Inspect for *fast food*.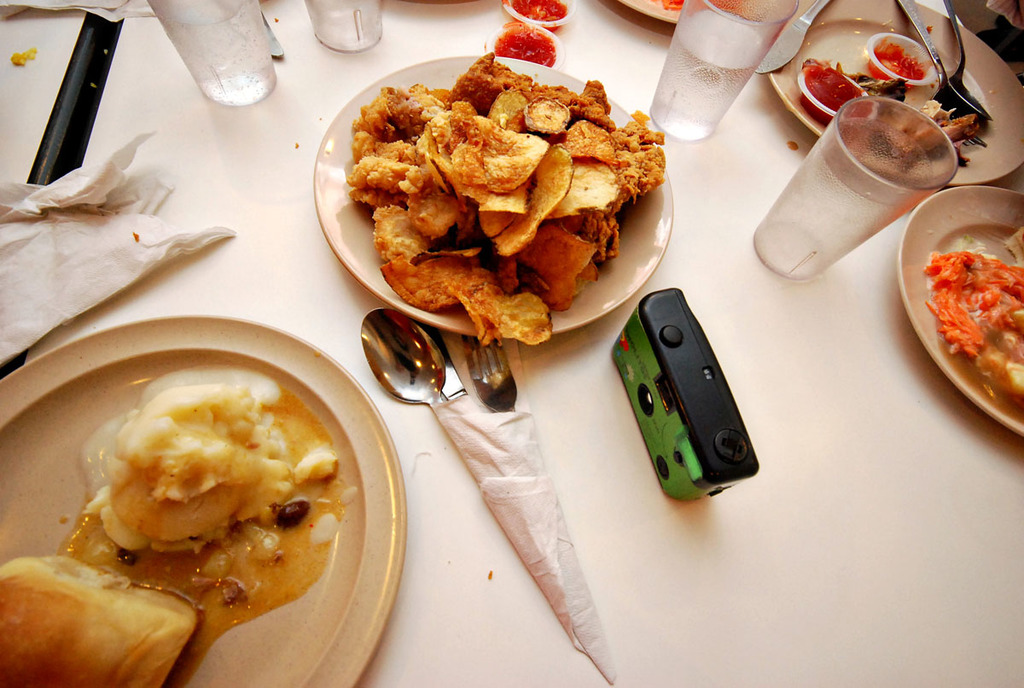
Inspection: (347, 51, 662, 347).
